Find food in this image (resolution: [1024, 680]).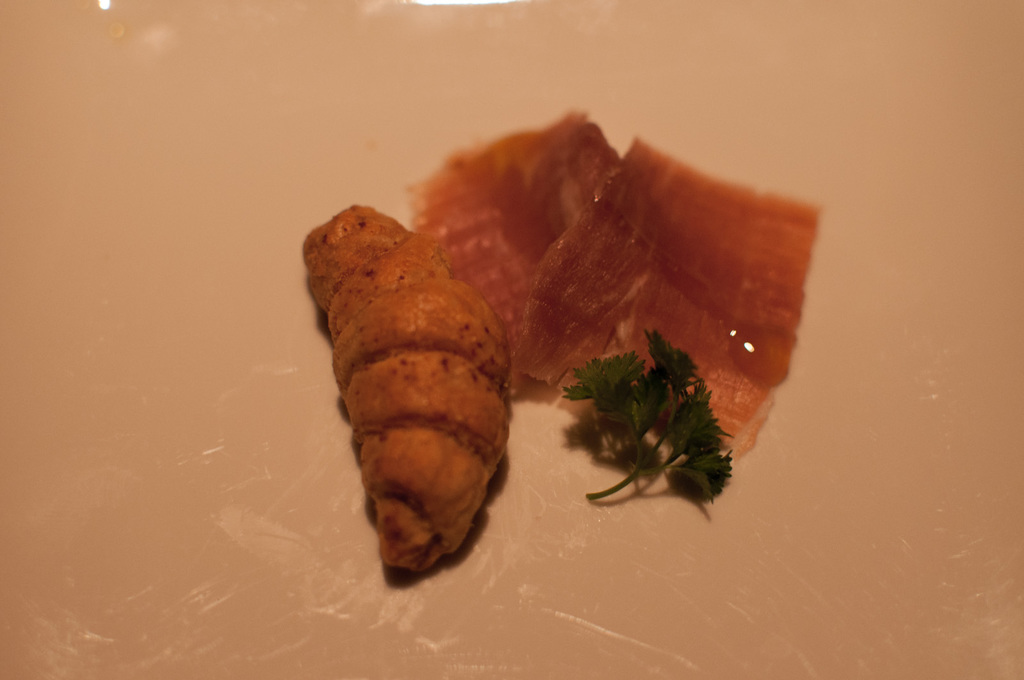
[x1=522, y1=136, x2=825, y2=455].
